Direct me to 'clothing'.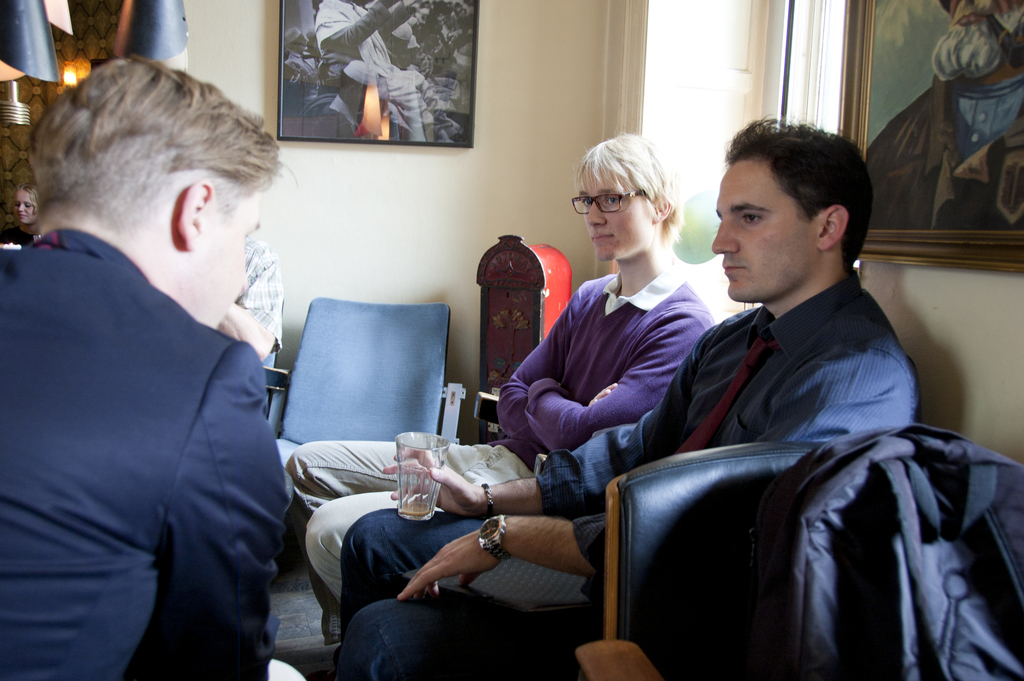
Direction: <bbox>340, 290, 929, 680</bbox>.
